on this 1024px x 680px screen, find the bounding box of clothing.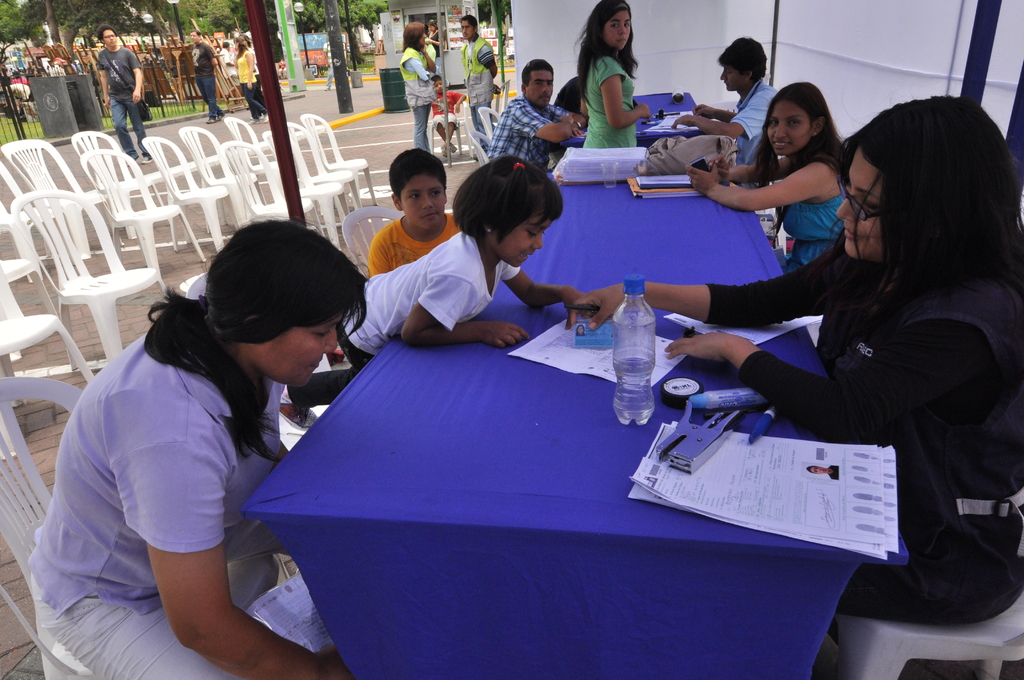
Bounding box: bbox=[780, 154, 847, 264].
